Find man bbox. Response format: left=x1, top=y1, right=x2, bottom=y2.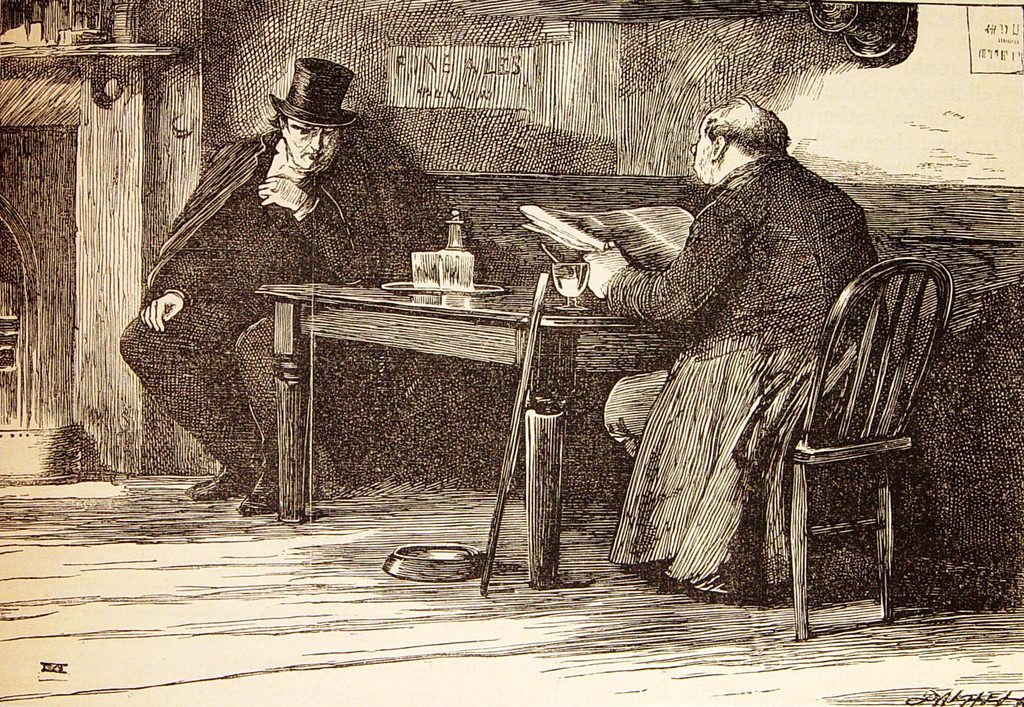
left=118, top=65, right=411, bottom=514.
